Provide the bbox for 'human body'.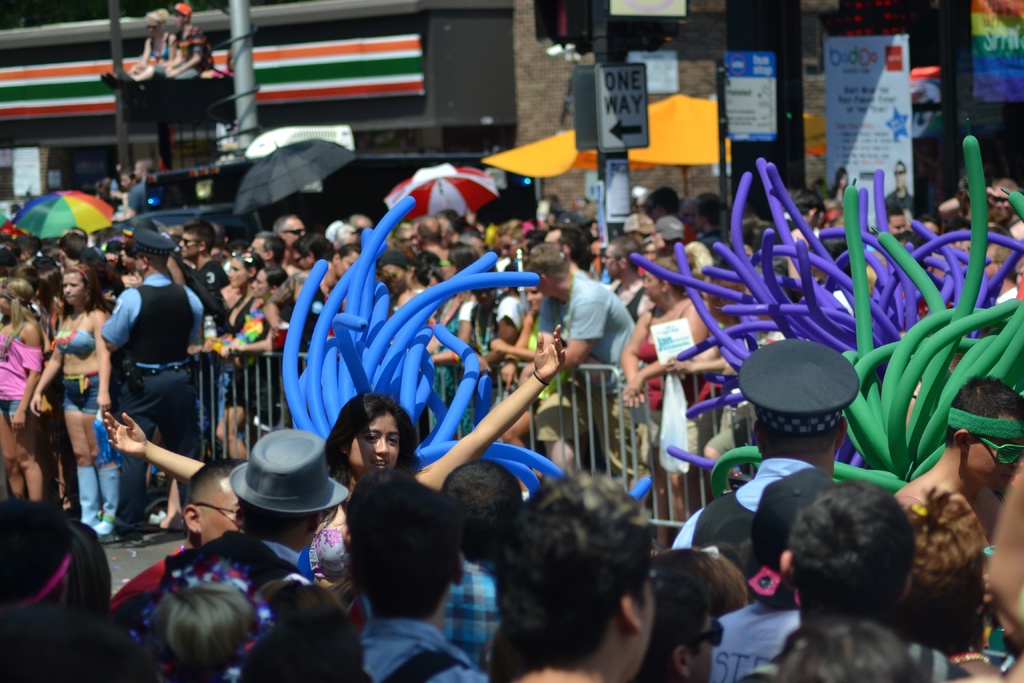
[166,573,253,671].
